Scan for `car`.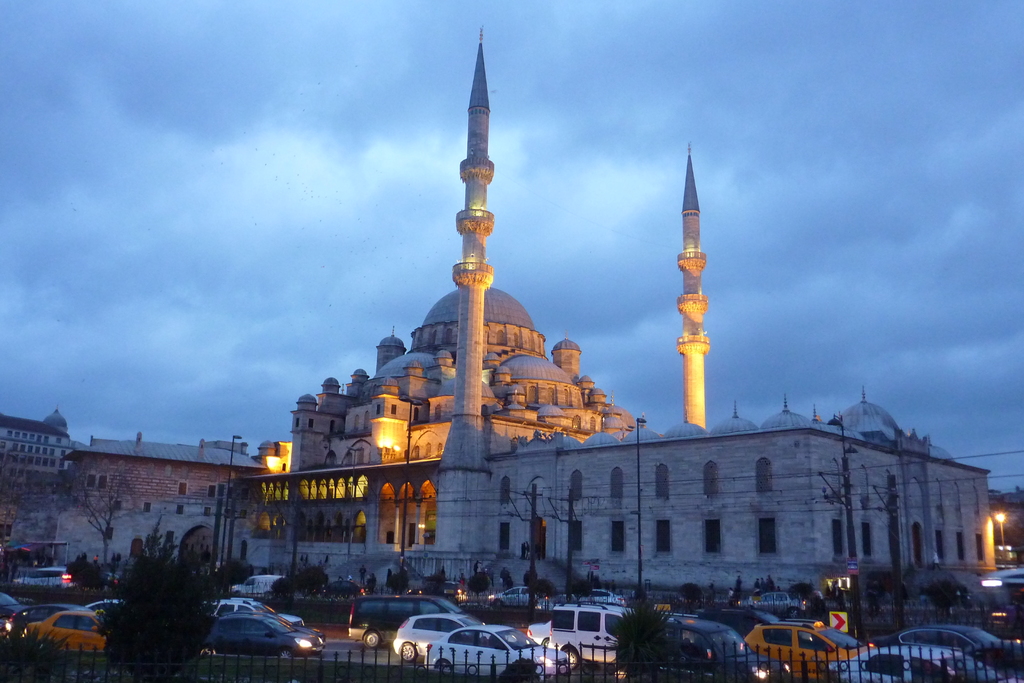
Scan result: left=342, top=590, right=468, bottom=648.
